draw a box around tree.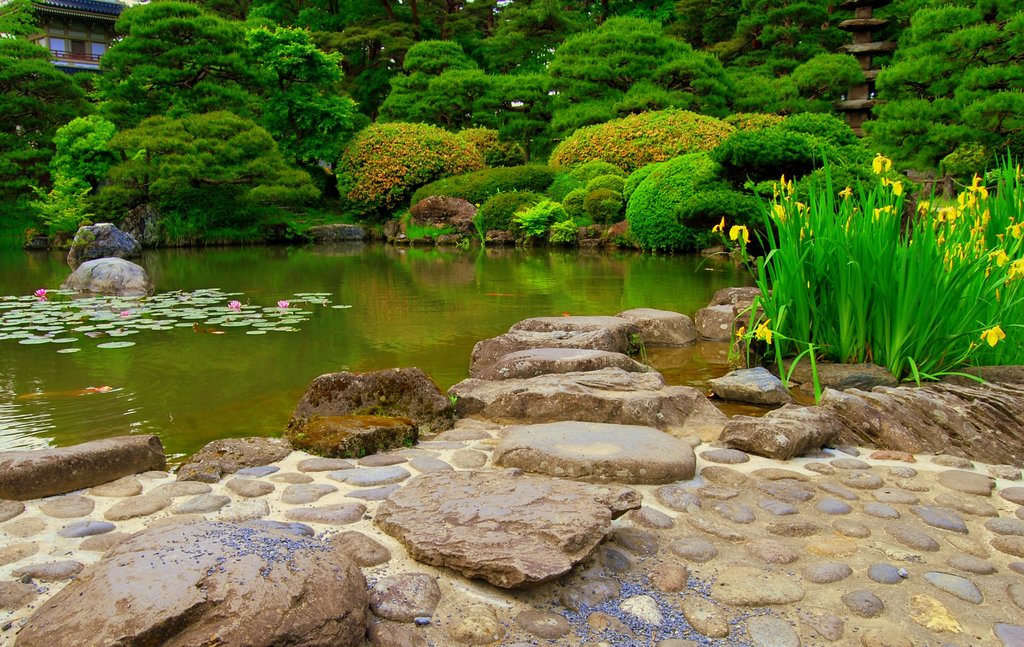
detection(106, 104, 328, 234).
